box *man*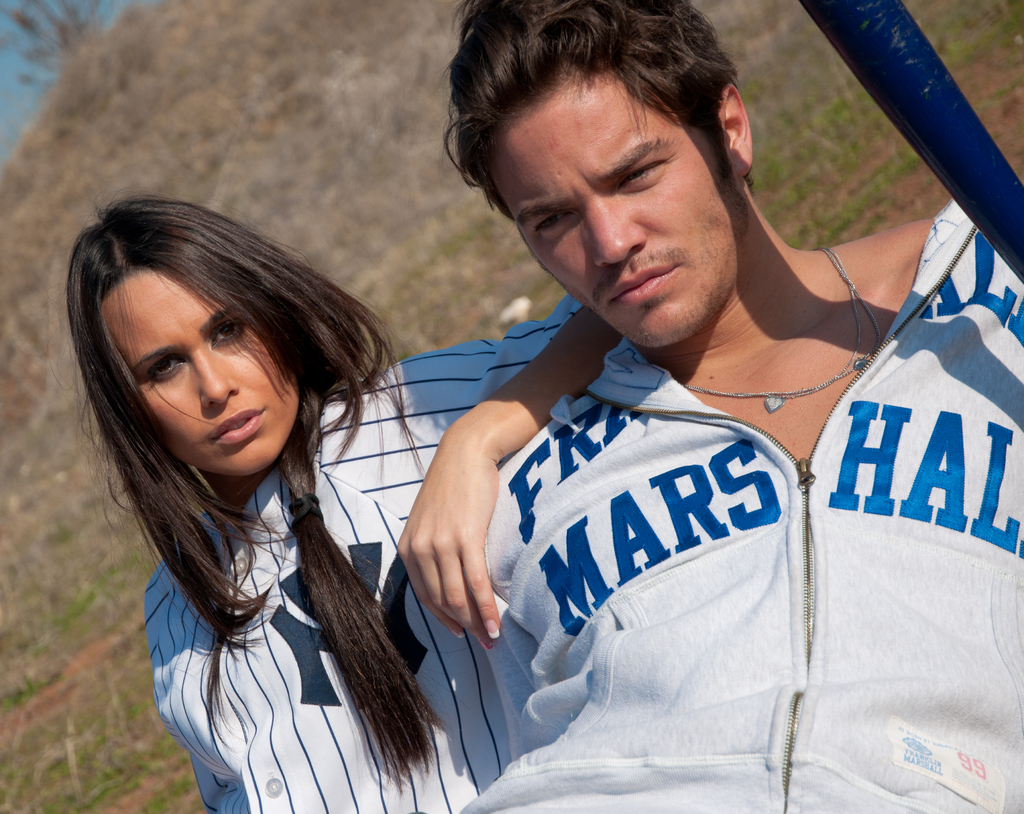
316,13,982,802
